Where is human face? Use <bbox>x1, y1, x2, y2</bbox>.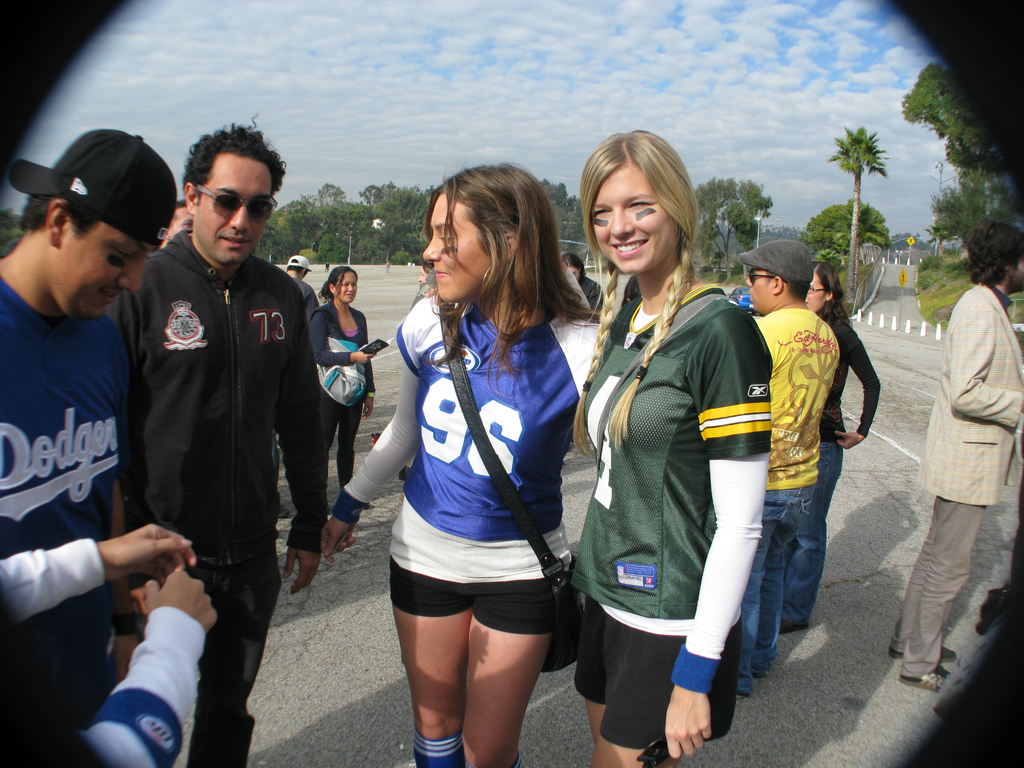
<bbox>424, 193, 494, 301</bbox>.
